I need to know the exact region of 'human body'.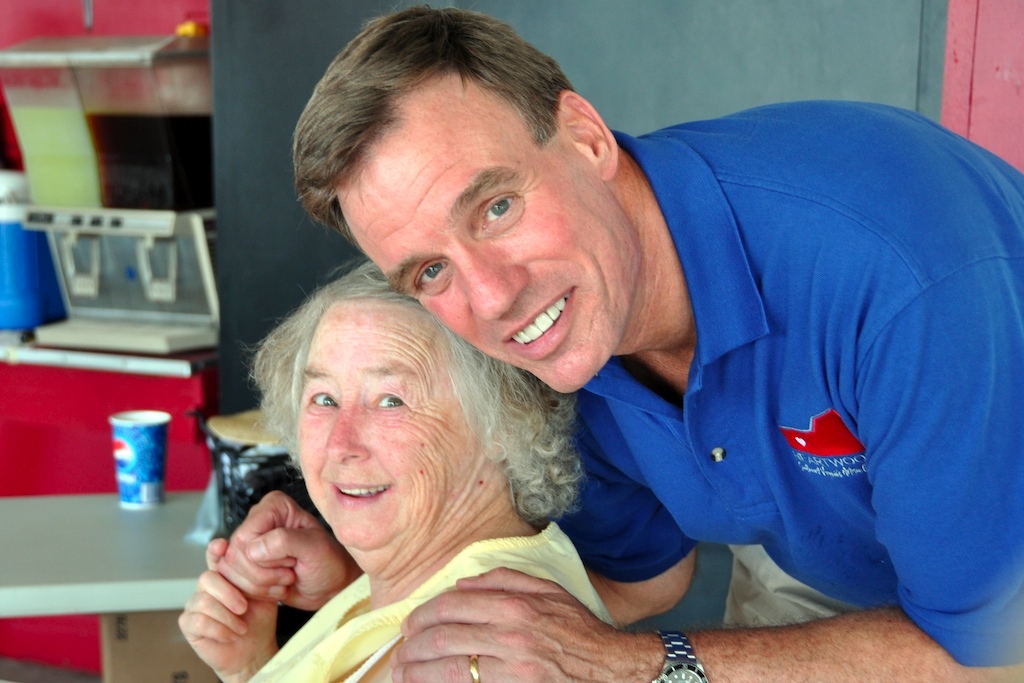
Region: rect(185, 4, 1023, 682).
